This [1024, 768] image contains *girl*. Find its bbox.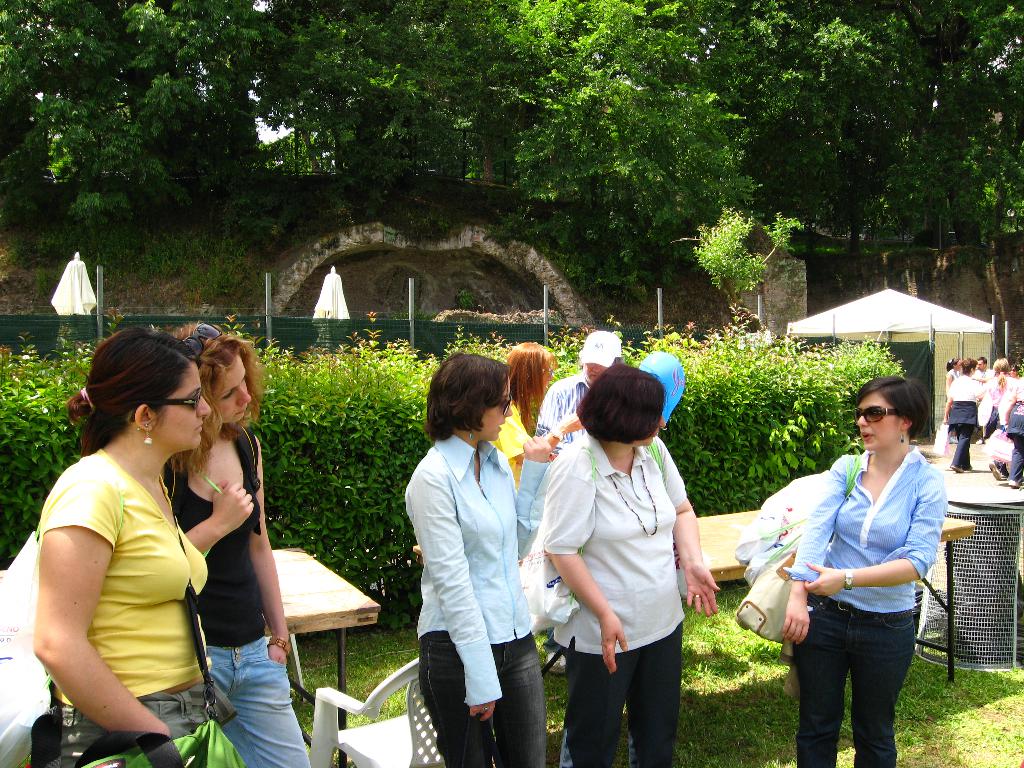
BBox(36, 326, 195, 755).
